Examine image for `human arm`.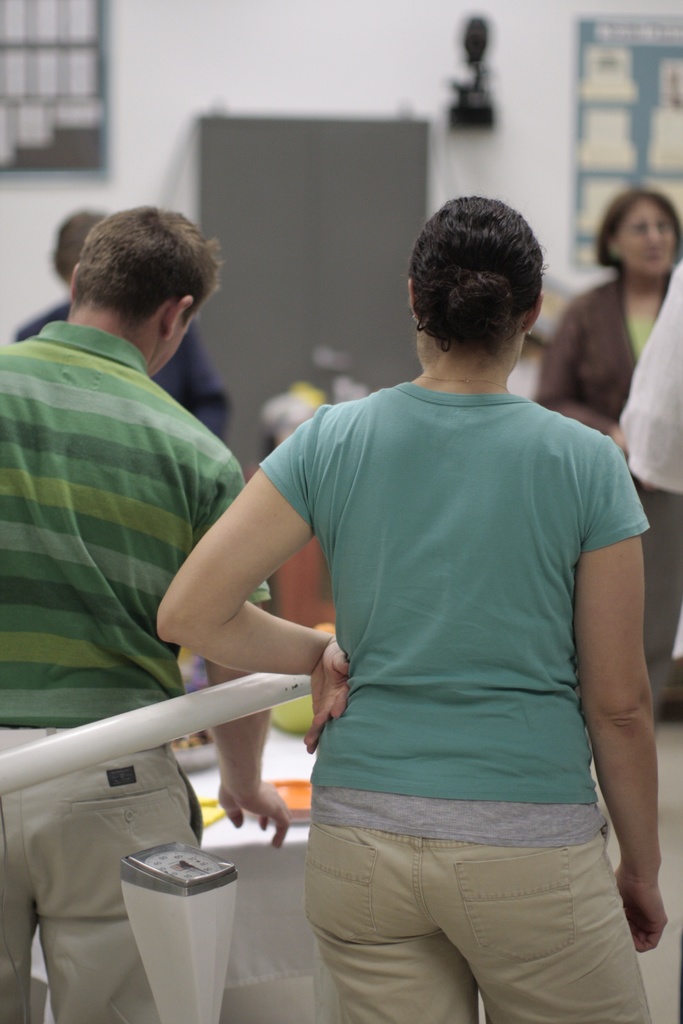
Examination result: bbox=[124, 555, 331, 685].
